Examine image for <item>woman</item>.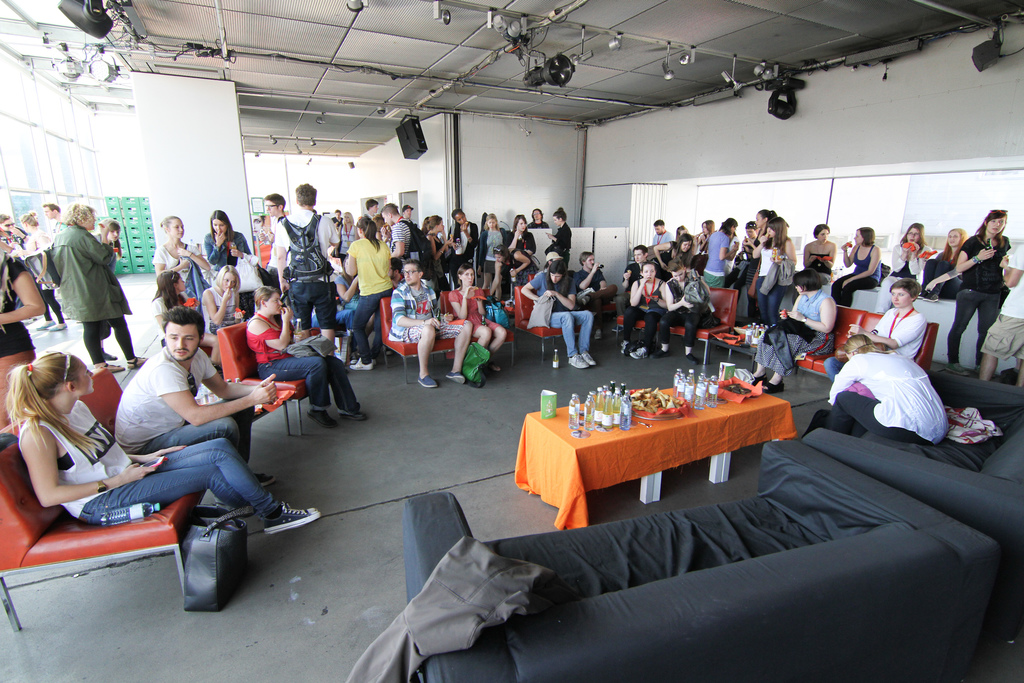
Examination result: select_region(1, 350, 324, 538).
